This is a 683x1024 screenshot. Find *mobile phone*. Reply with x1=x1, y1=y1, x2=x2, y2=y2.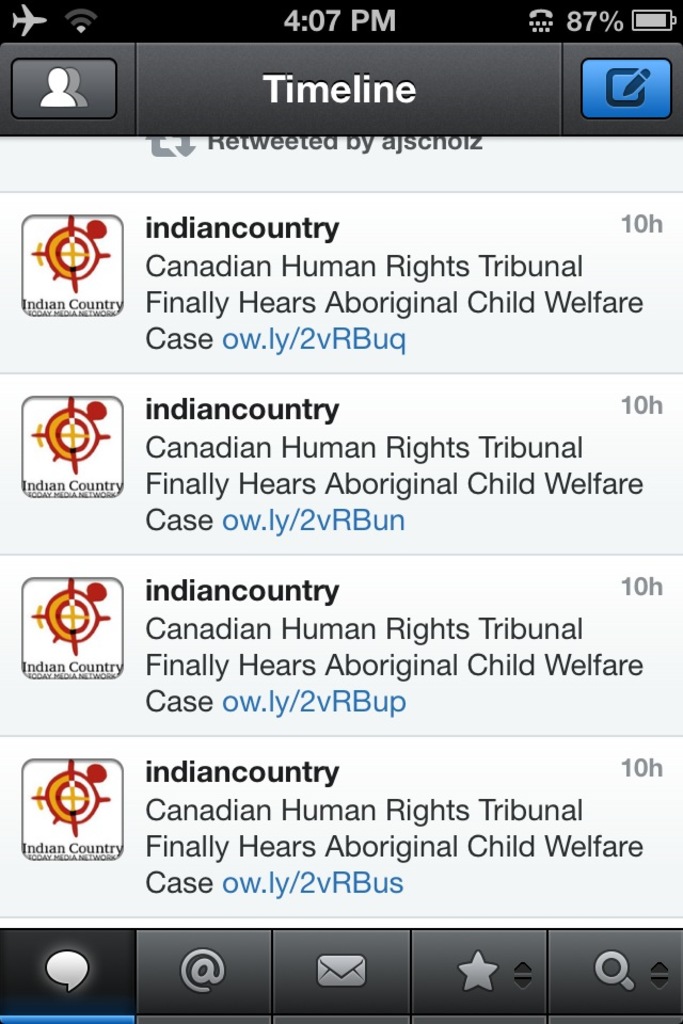
x1=0, y1=220, x2=682, y2=1023.
